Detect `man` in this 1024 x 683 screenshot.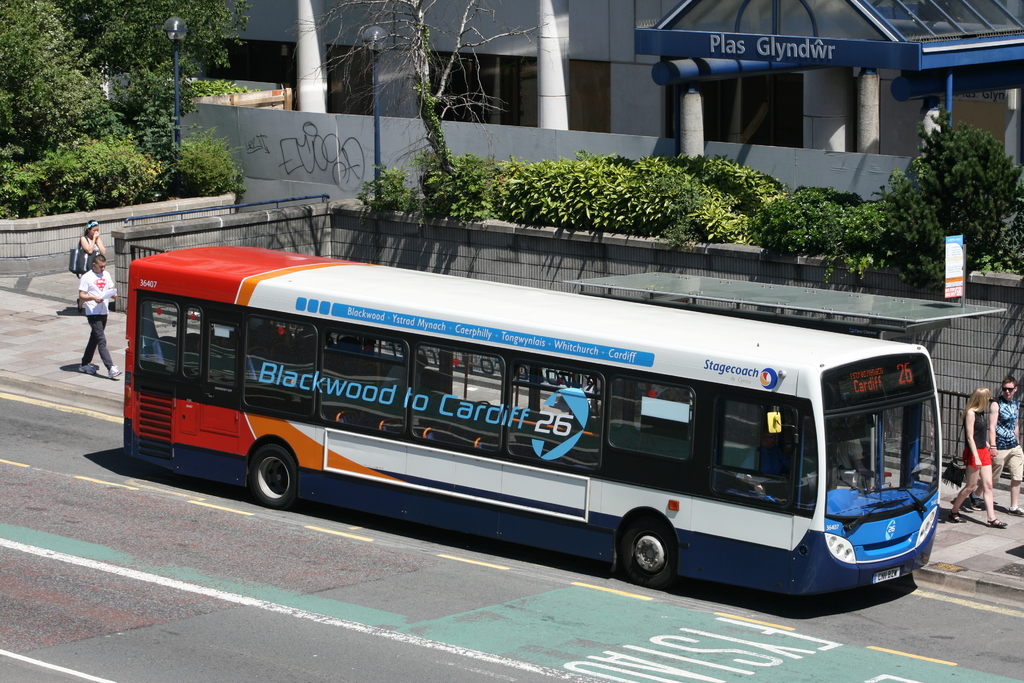
Detection: <bbox>55, 231, 103, 380</bbox>.
